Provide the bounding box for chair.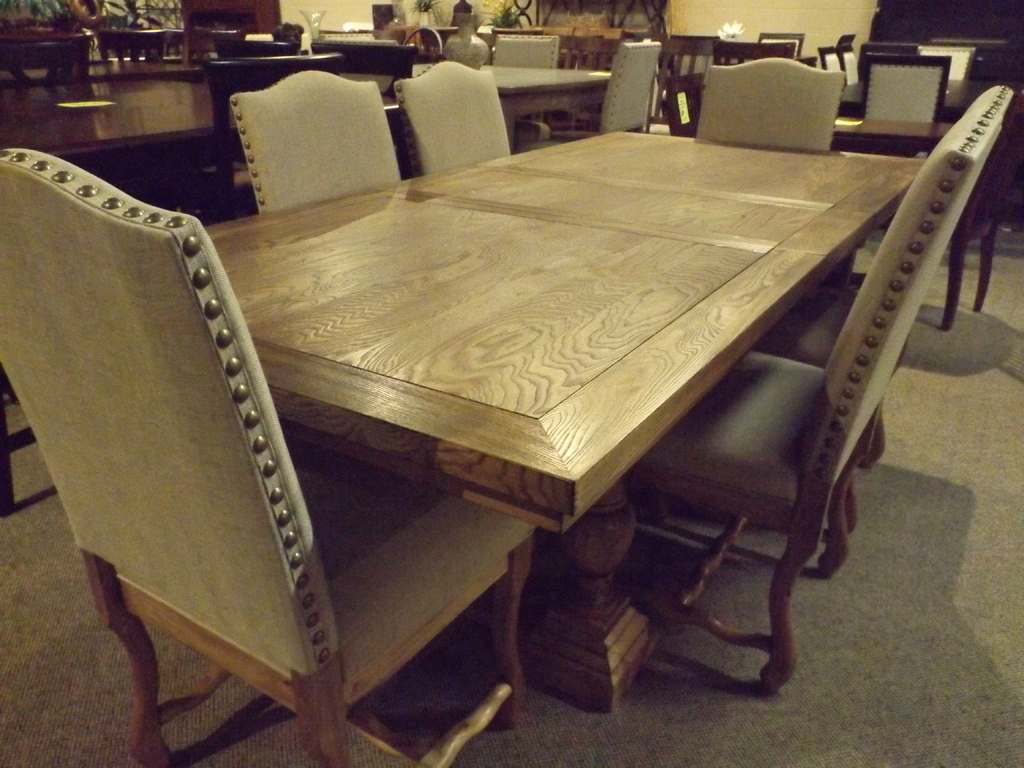
<box>747,279,907,537</box>.
